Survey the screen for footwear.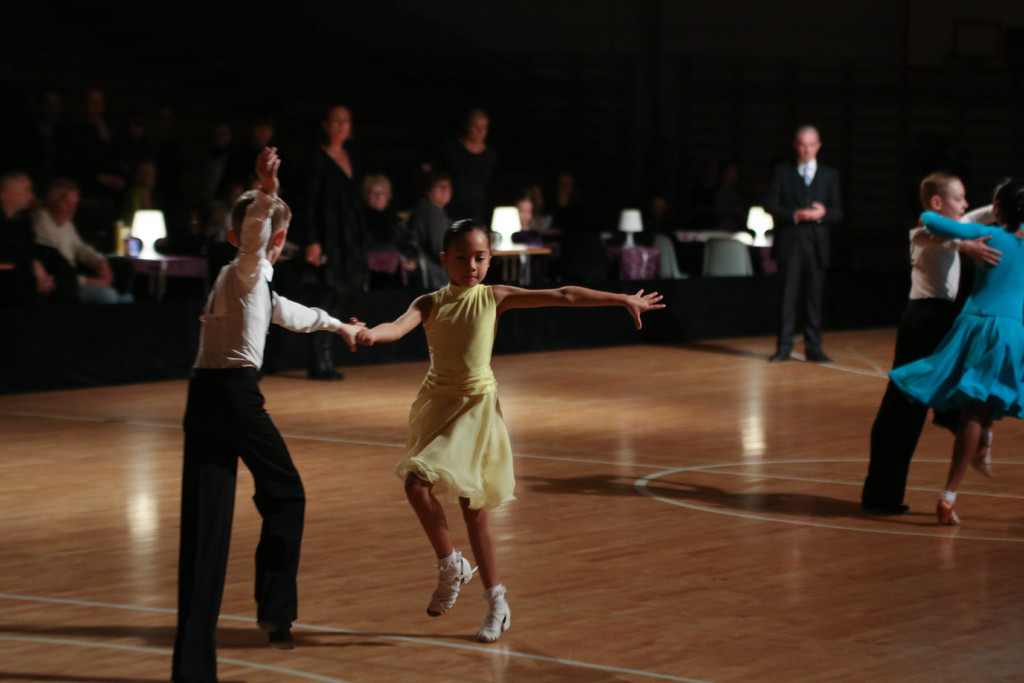
Survey found: l=475, t=589, r=512, b=645.
